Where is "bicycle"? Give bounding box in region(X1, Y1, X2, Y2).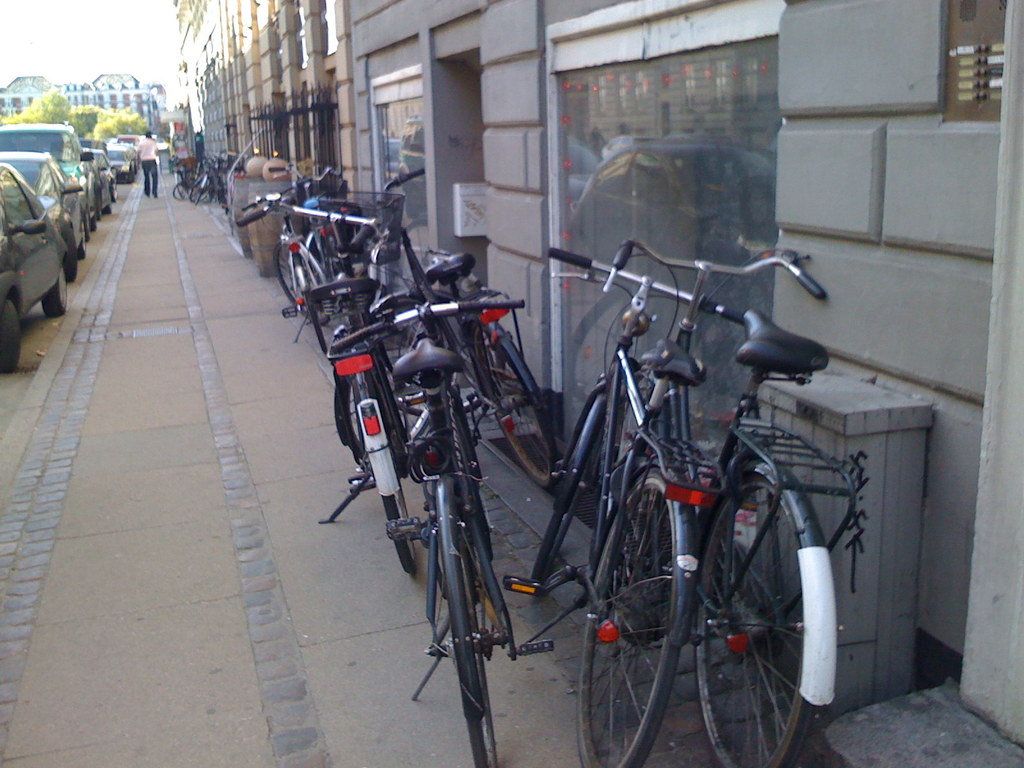
region(360, 150, 436, 305).
